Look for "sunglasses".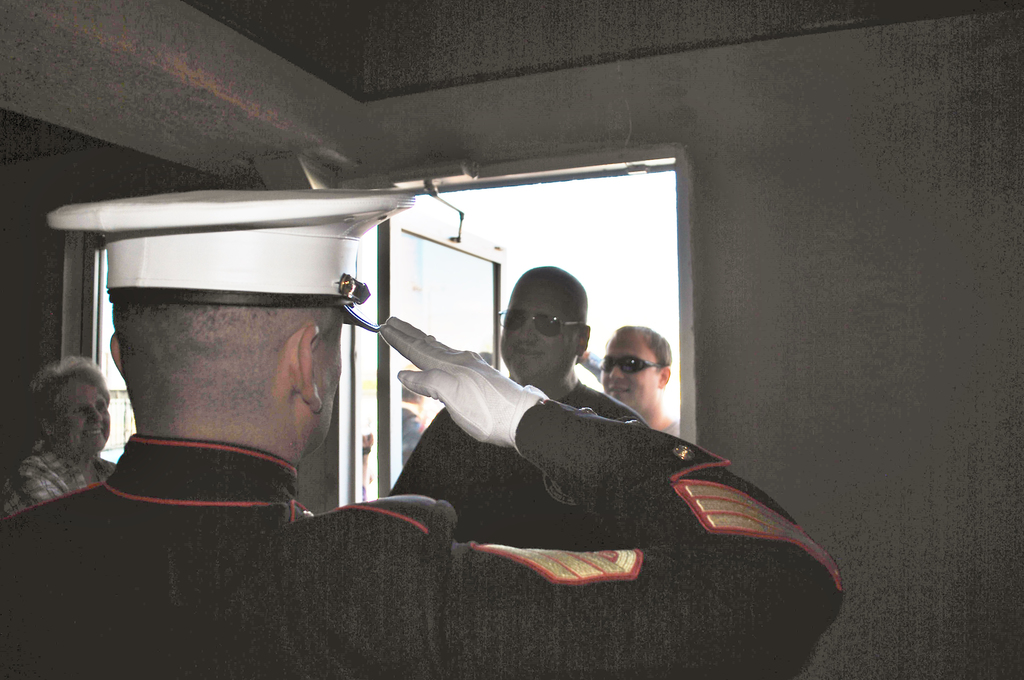
Found: locate(497, 308, 584, 338).
